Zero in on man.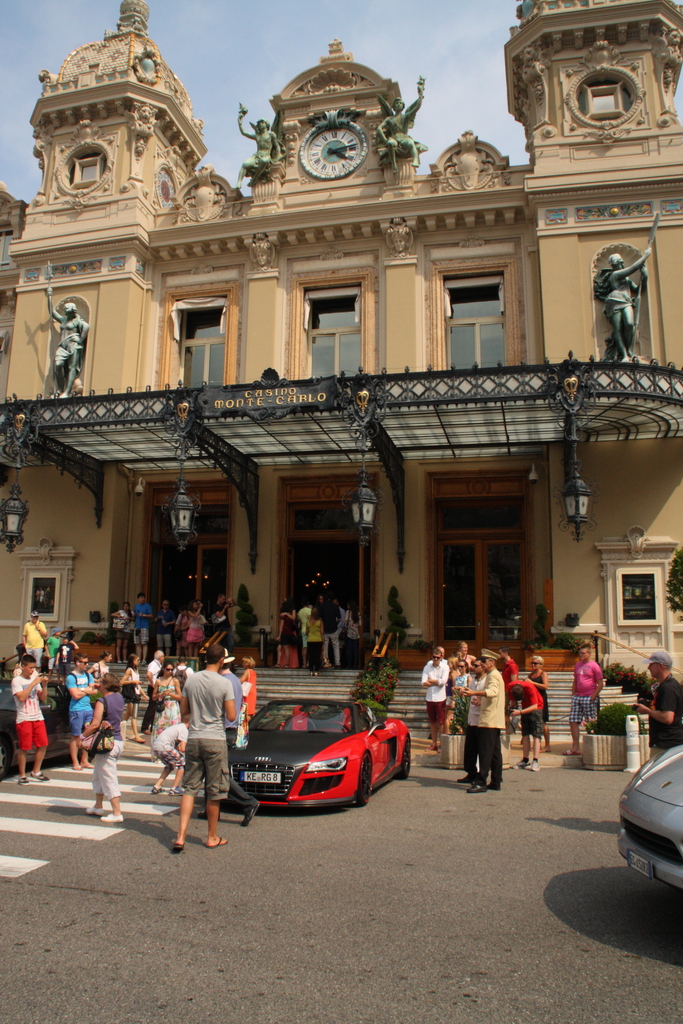
Zeroed in: pyautogui.locateOnScreen(418, 648, 450, 750).
